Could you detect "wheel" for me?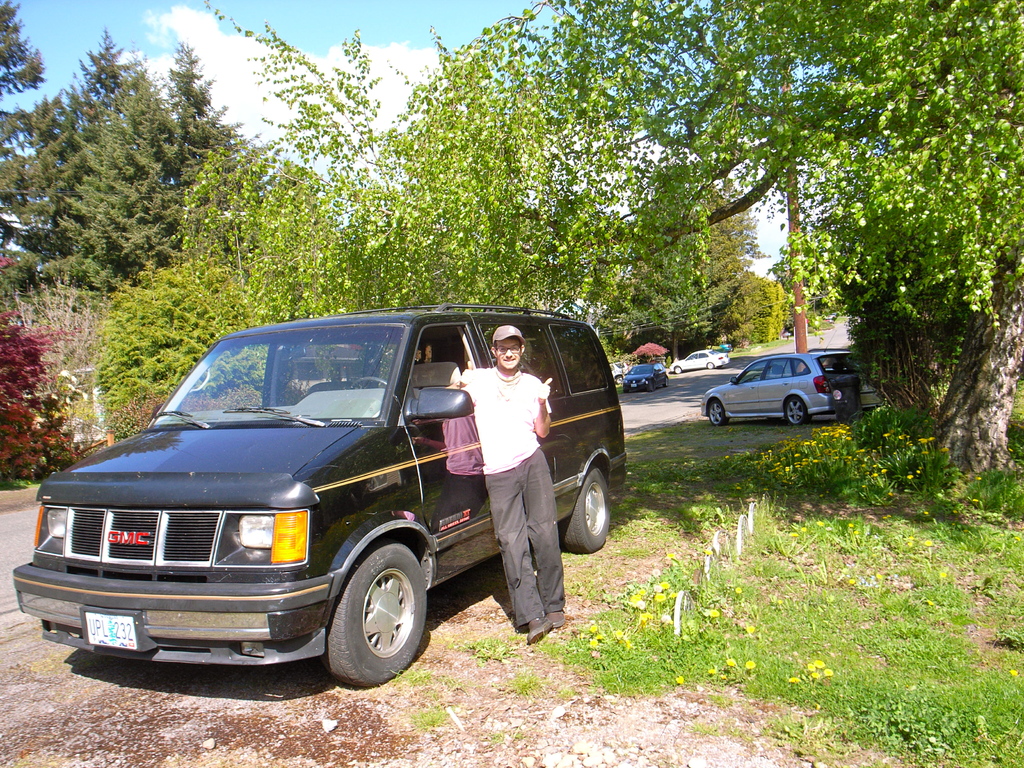
Detection result: left=562, top=463, right=611, bottom=552.
